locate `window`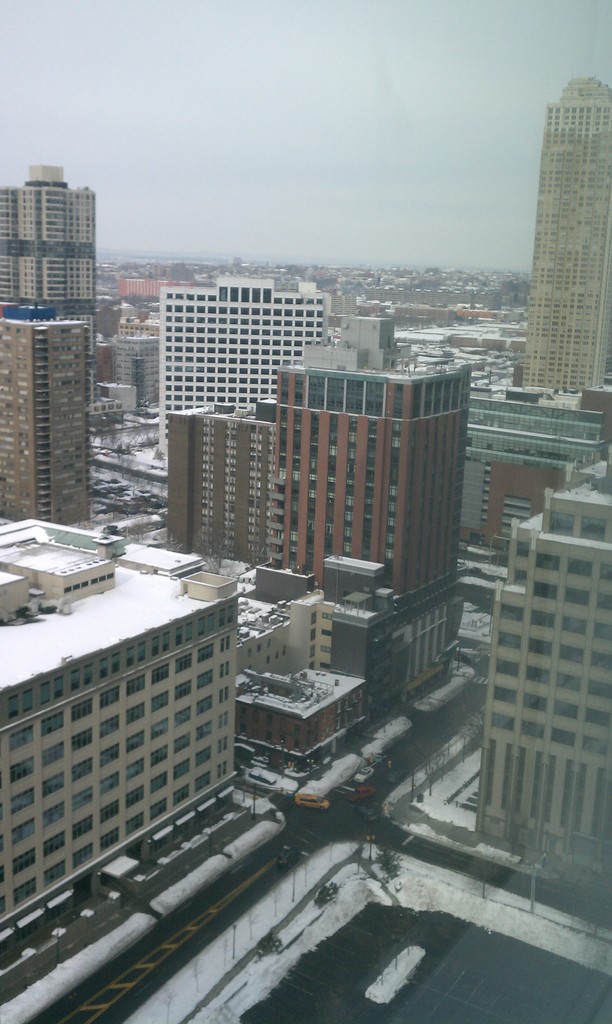
locate(490, 713, 514, 731)
